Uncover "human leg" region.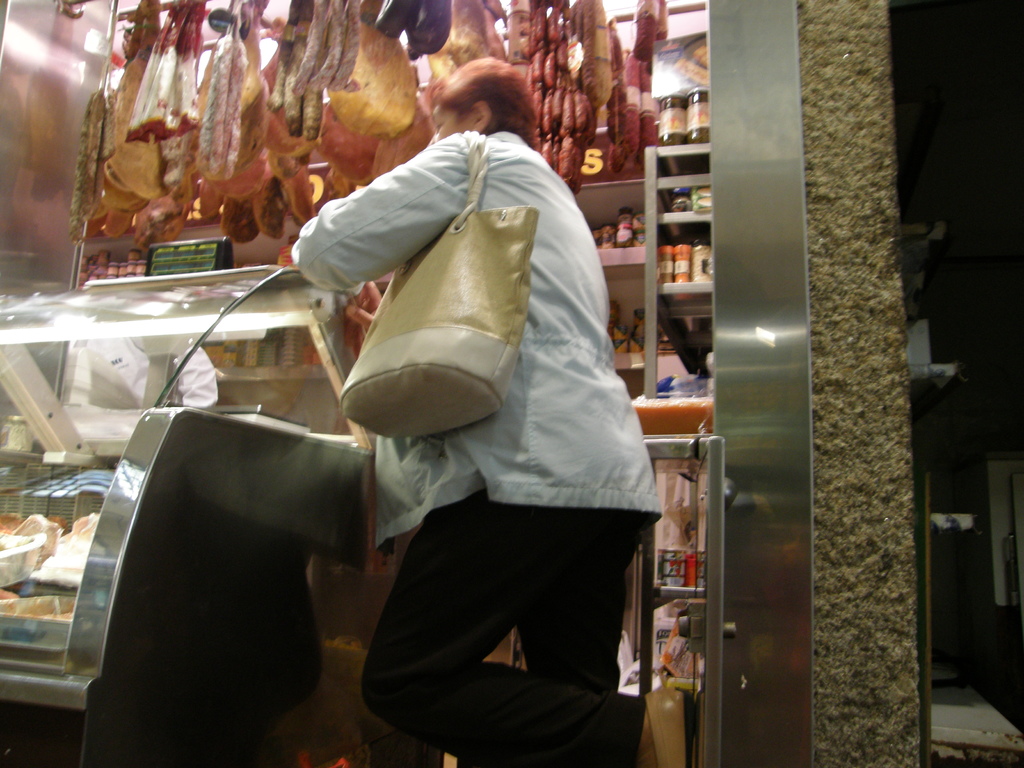
Uncovered: [left=509, top=556, right=634, bottom=696].
